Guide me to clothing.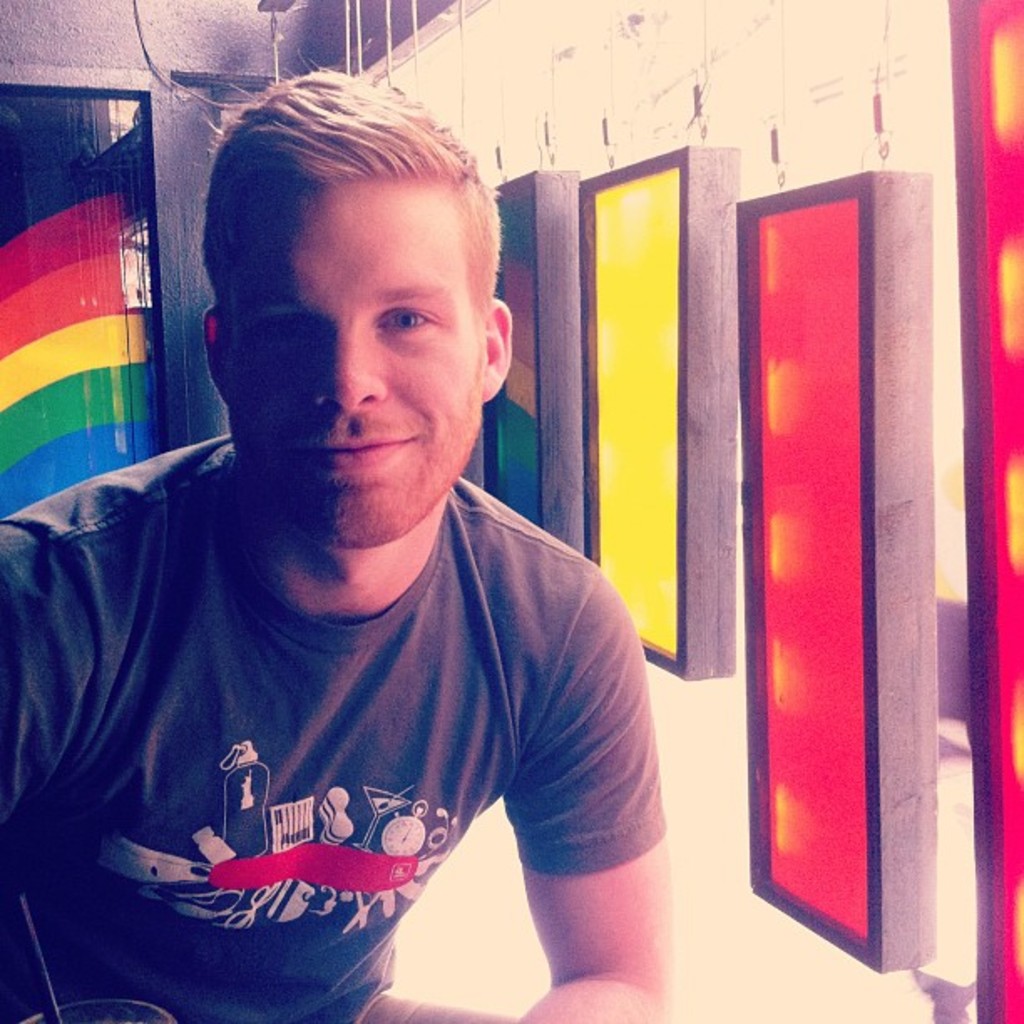
Guidance: (0, 427, 646, 1022).
